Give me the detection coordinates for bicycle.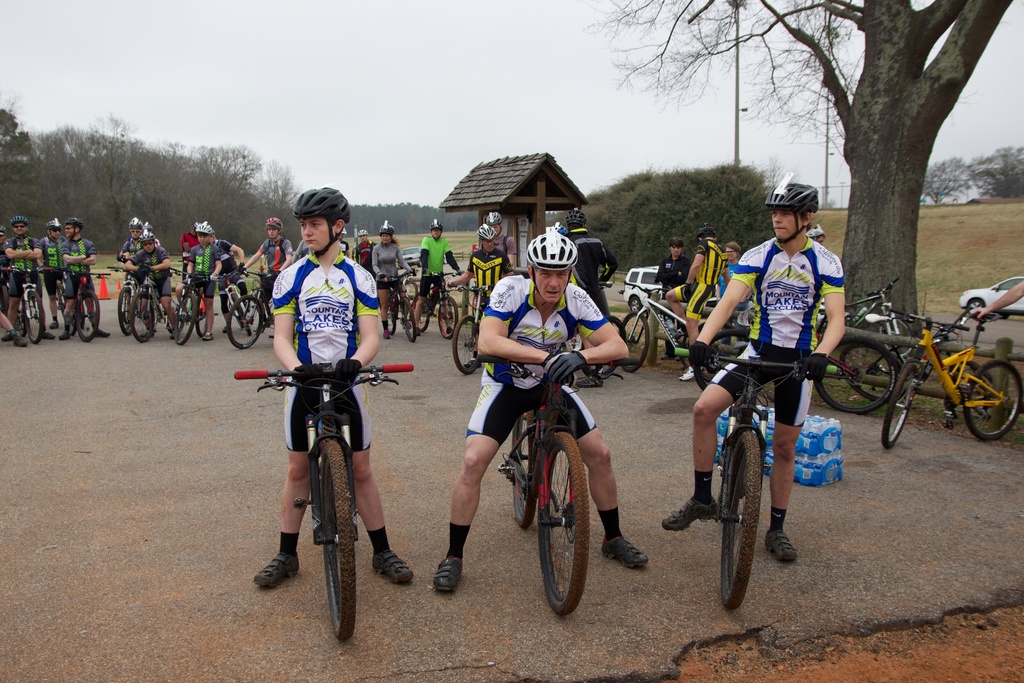
bbox(689, 302, 900, 416).
